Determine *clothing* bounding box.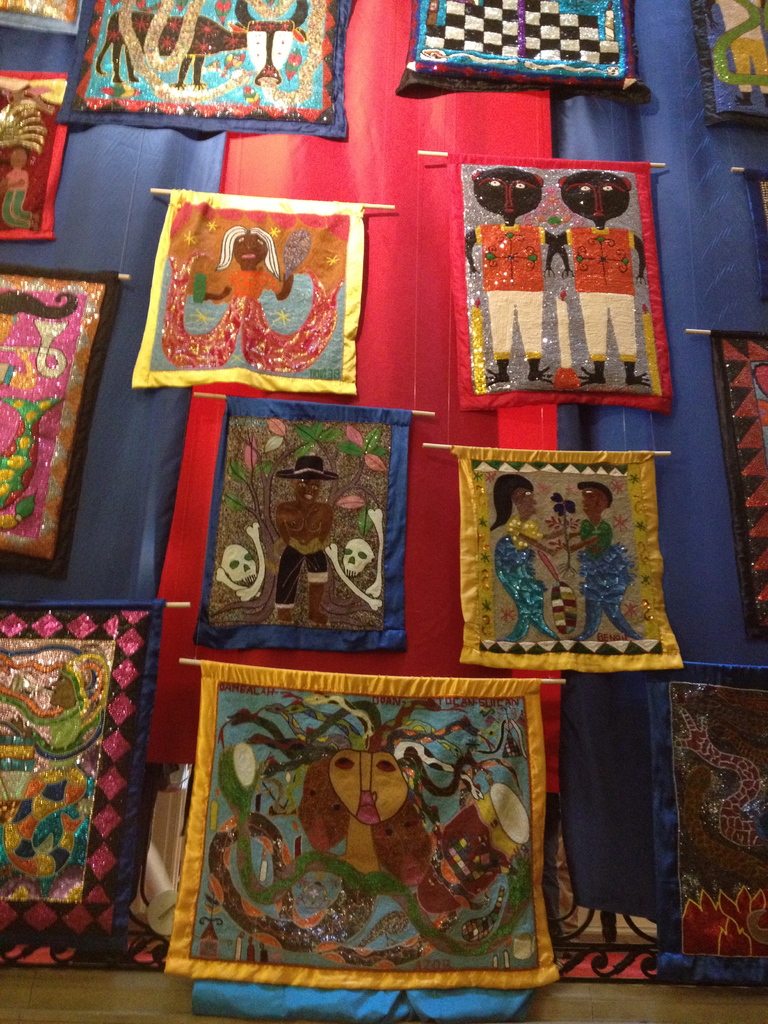
Determined: box(477, 222, 543, 360).
